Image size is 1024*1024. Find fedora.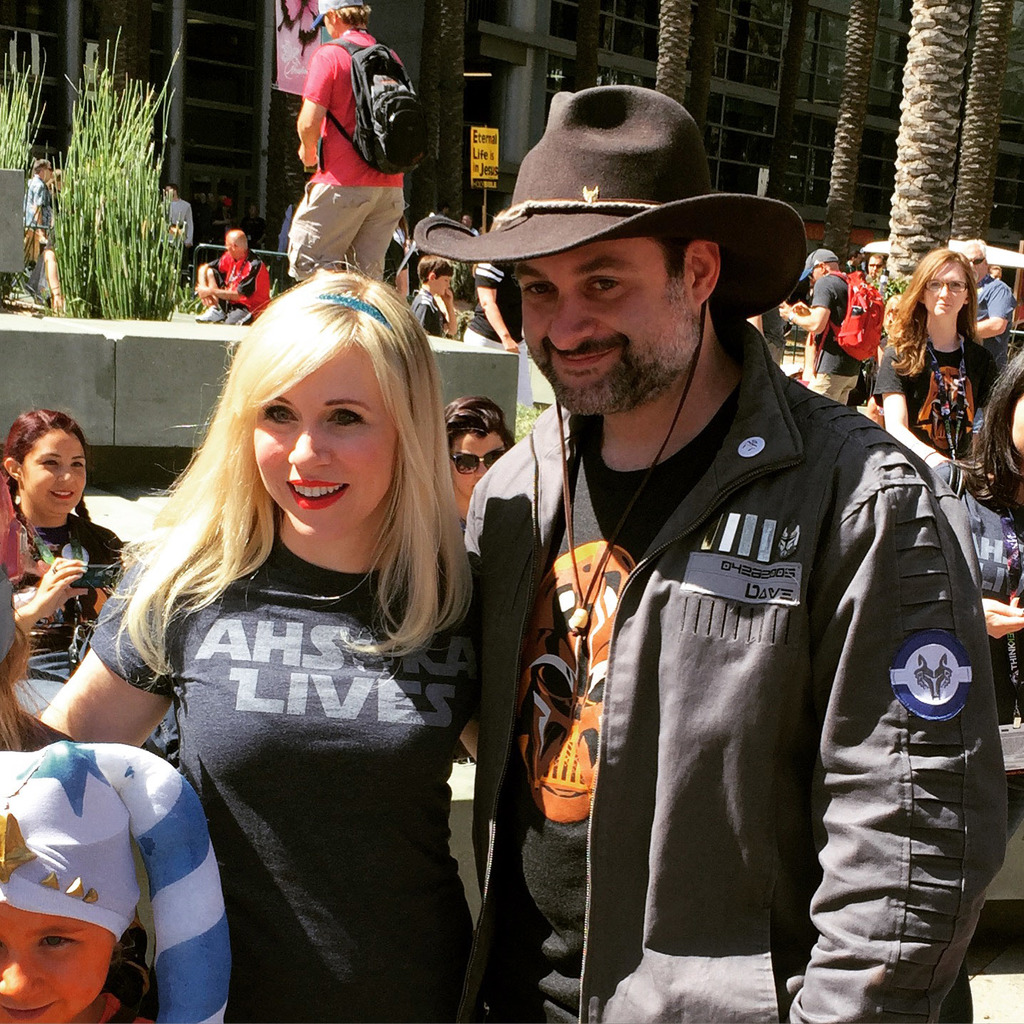
BBox(413, 80, 809, 322).
